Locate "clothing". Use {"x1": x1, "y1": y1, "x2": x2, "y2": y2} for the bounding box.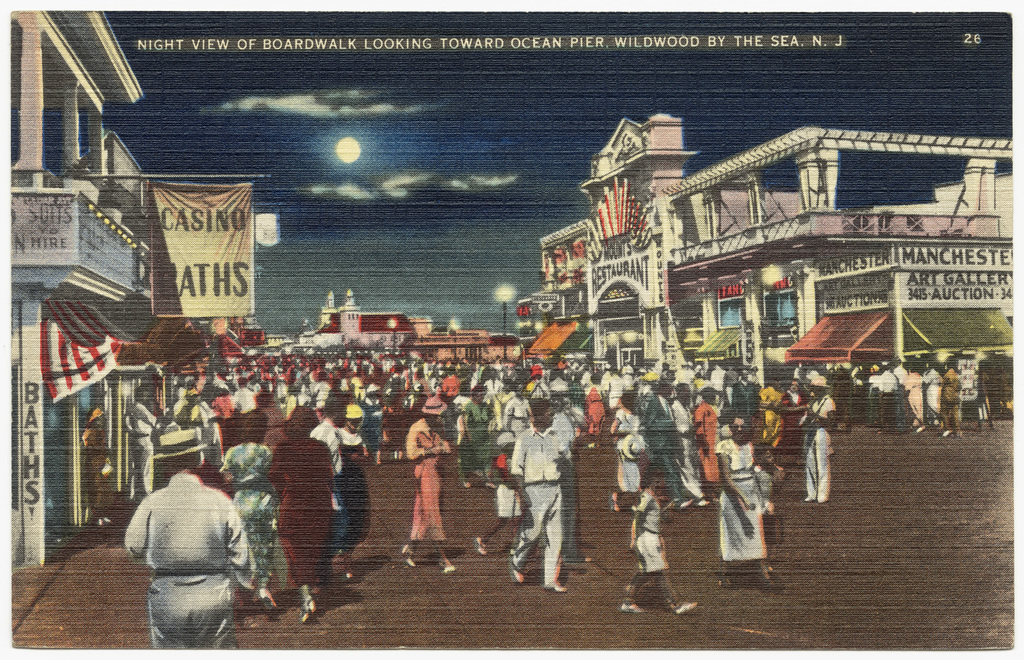
{"x1": 691, "y1": 396, "x2": 725, "y2": 491}.
